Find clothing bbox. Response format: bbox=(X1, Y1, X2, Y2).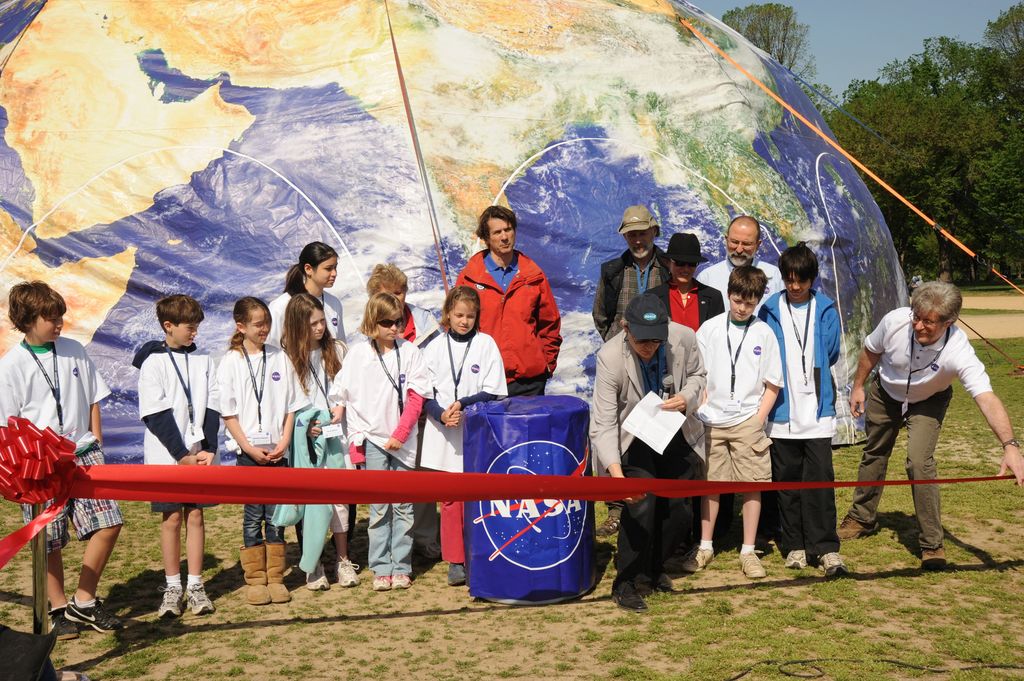
bbox=(399, 295, 437, 341).
